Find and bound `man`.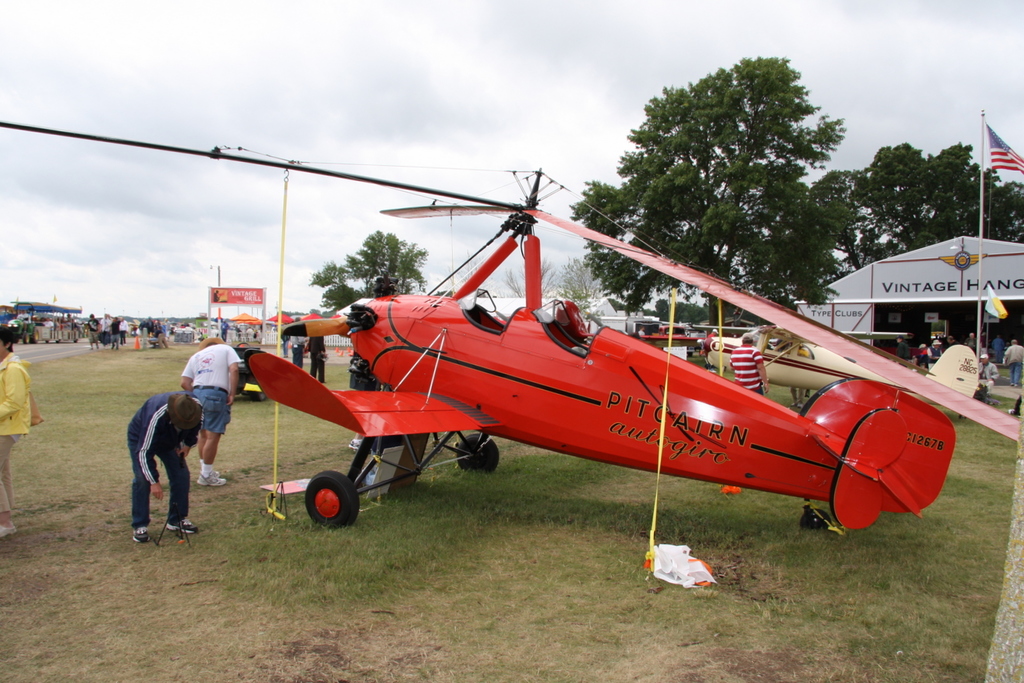
Bound: 979, 351, 996, 387.
